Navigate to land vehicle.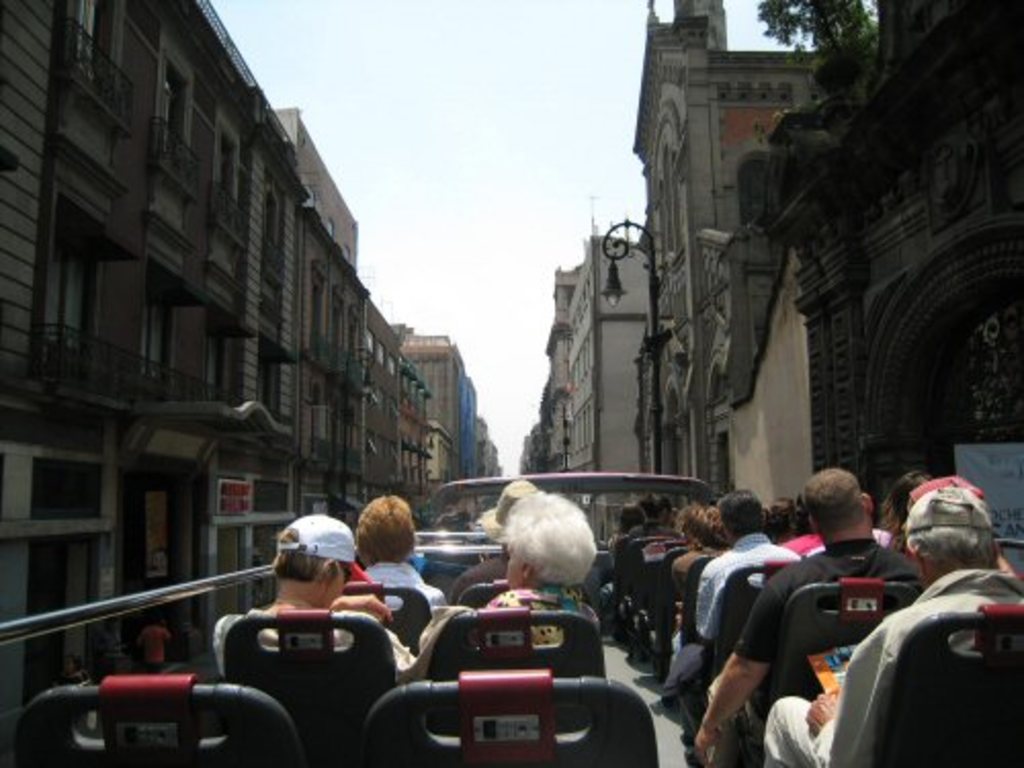
Navigation target: 0 471 1022 766.
